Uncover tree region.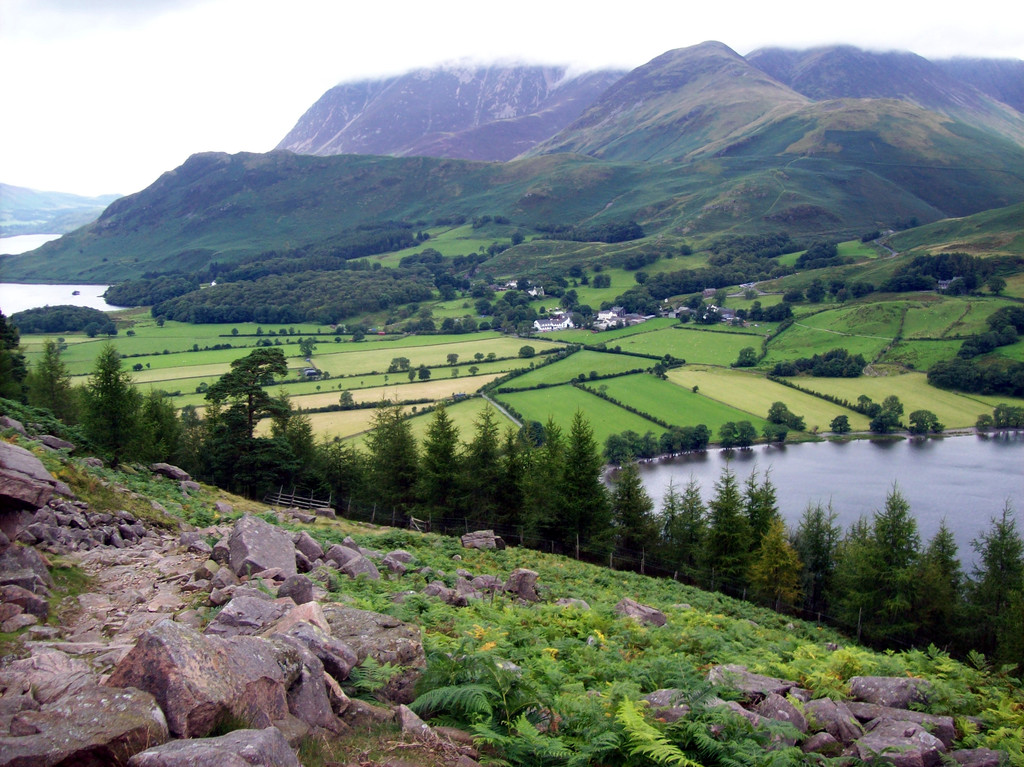
Uncovered: 766,400,804,432.
